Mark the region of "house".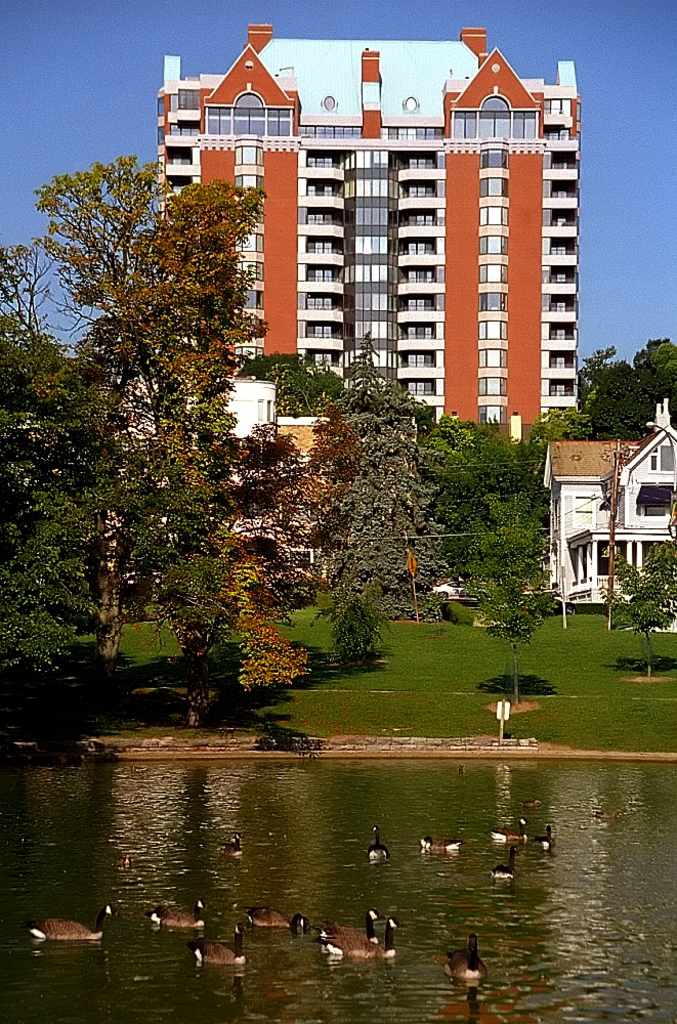
Region: select_region(115, 373, 357, 561).
